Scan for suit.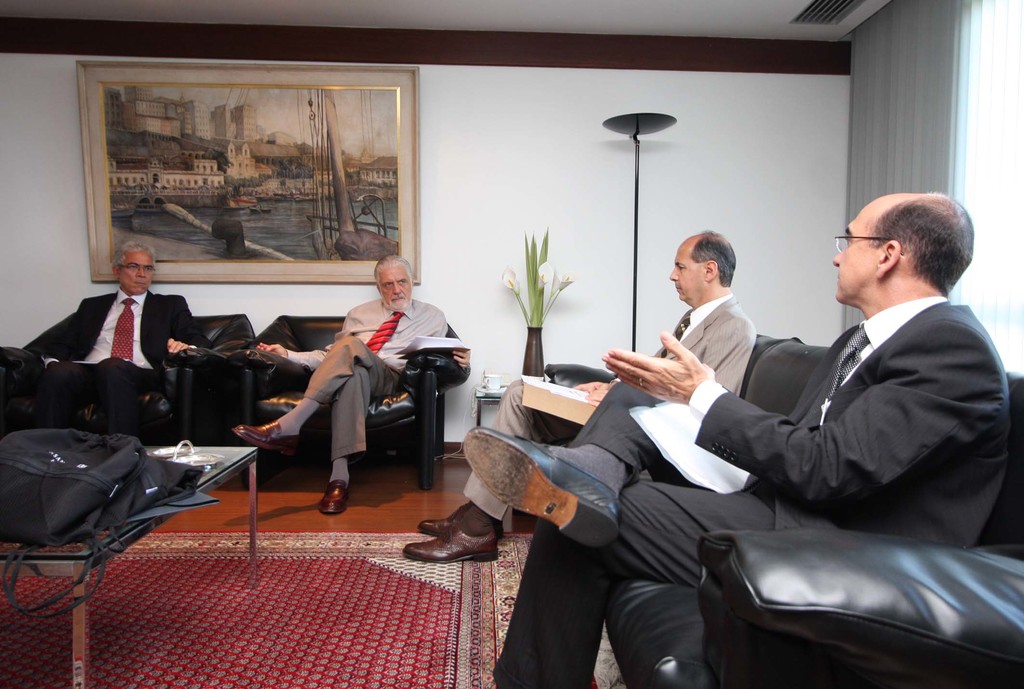
Scan result: crop(51, 239, 200, 462).
